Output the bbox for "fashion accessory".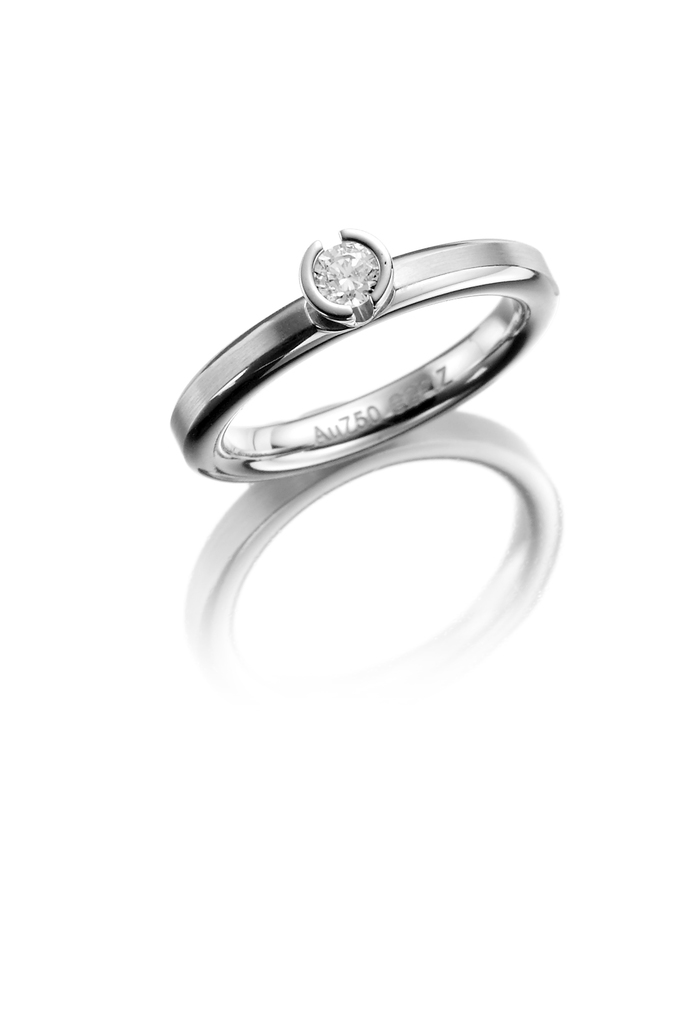
<region>163, 237, 578, 476</region>.
